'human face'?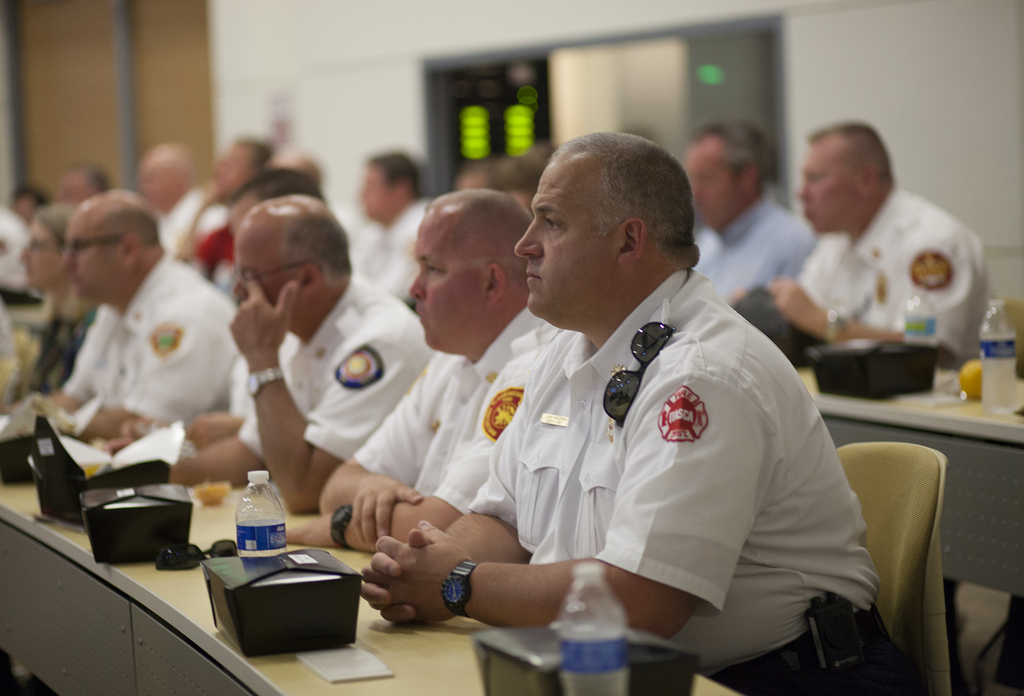
61:206:124:300
